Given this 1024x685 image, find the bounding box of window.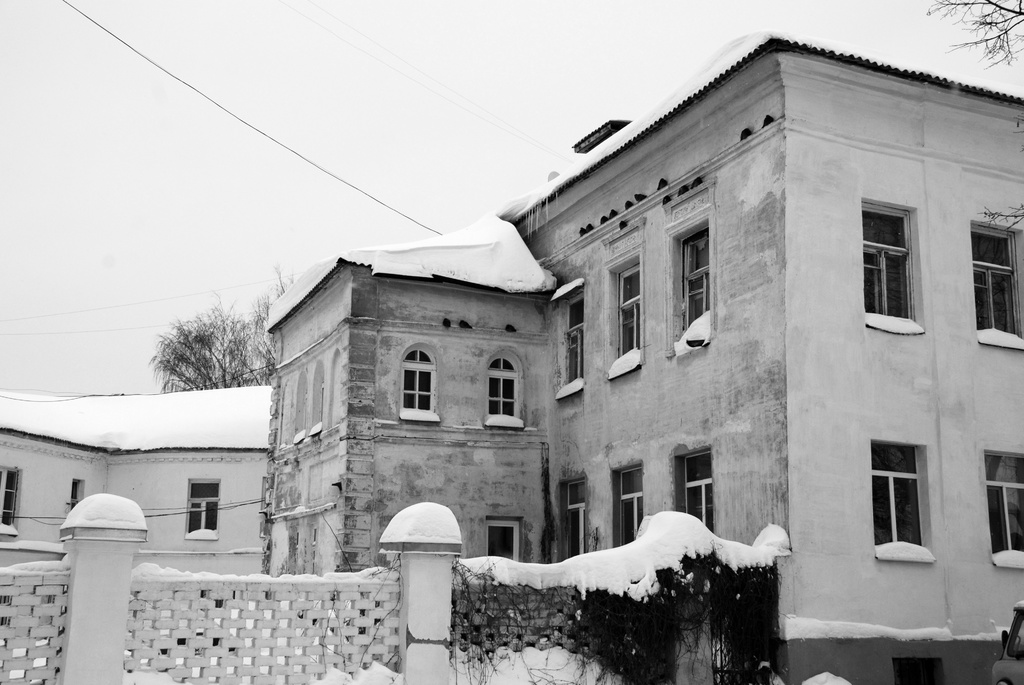
x1=866 y1=437 x2=936 y2=560.
